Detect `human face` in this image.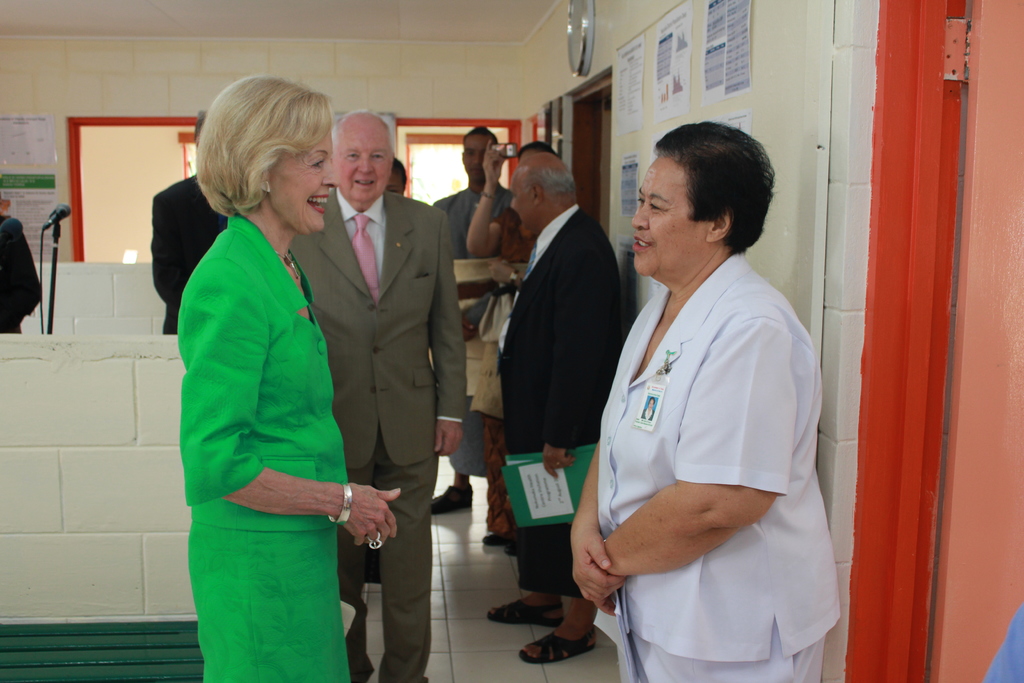
Detection: {"left": 628, "top": 157, "right": 707, "bottom": 277}.
